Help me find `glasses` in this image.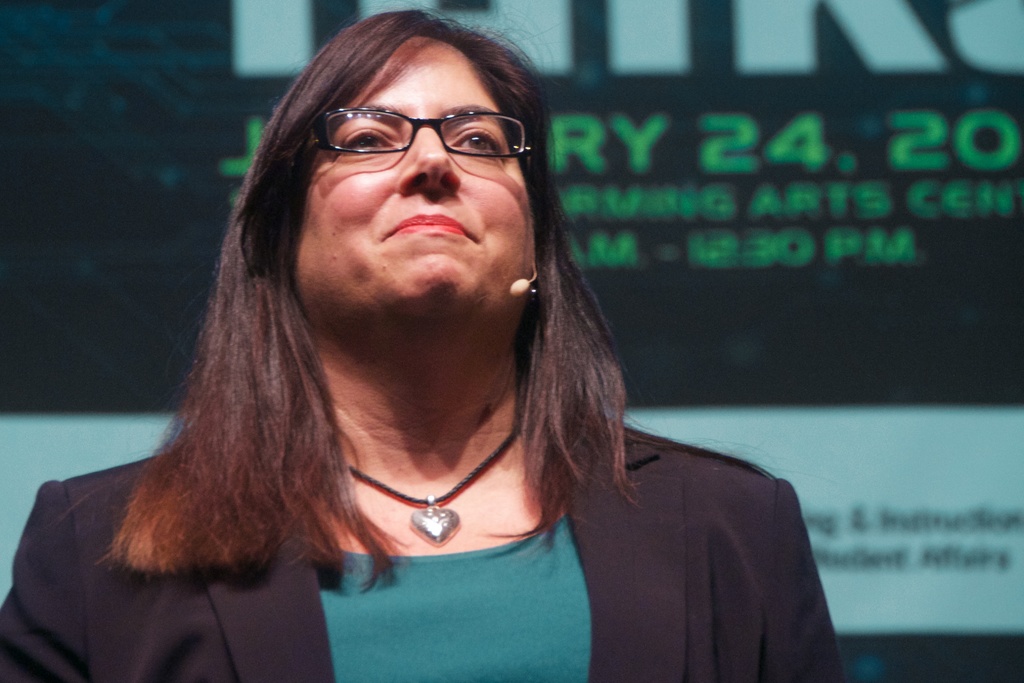
Found it: 273/83/530/176.
